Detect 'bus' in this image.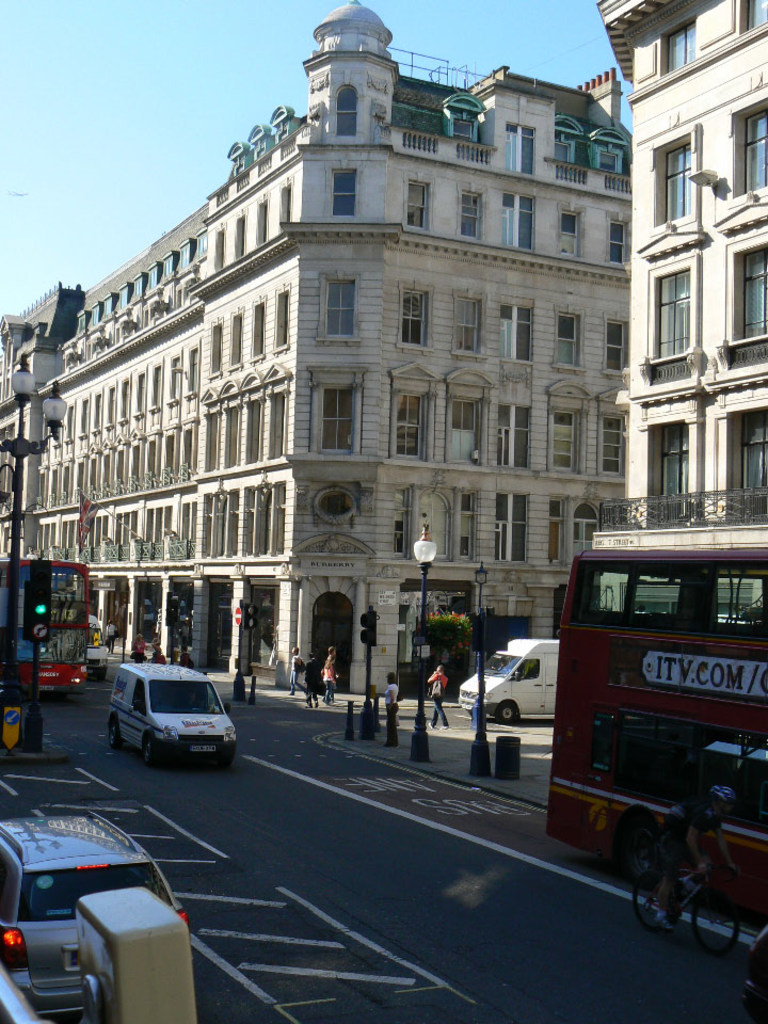
Detection: <bbox>542, 542, 767, 905</bbox>.
